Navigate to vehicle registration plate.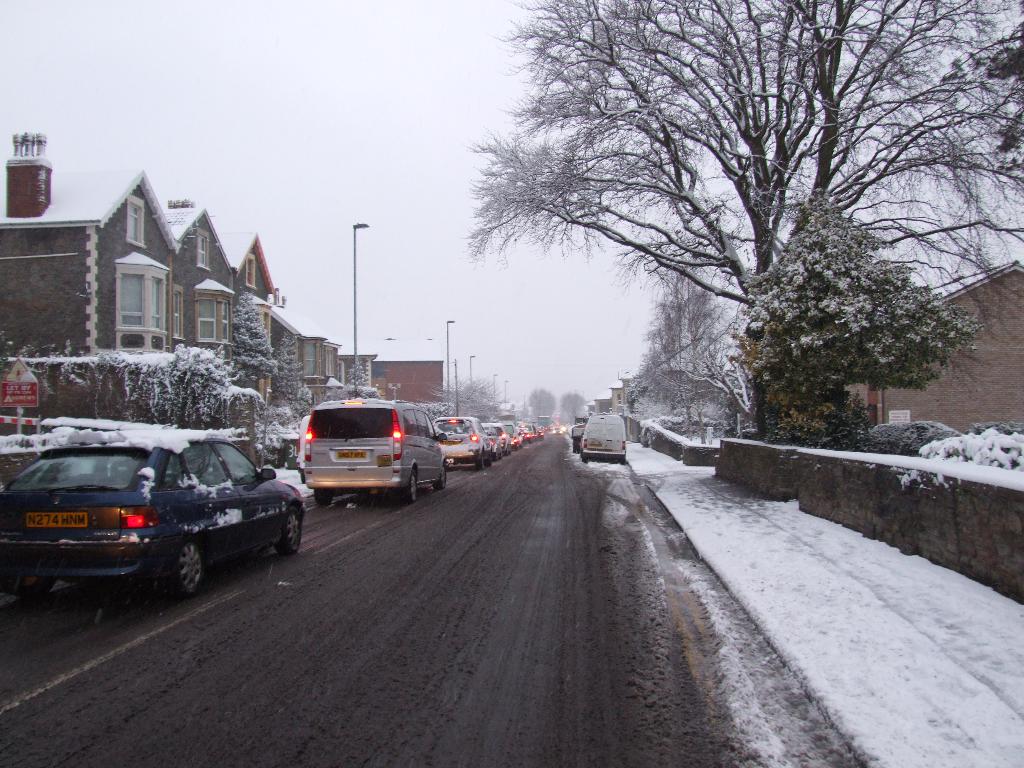
Navigation target: crop(335, 451, 366, 454).
